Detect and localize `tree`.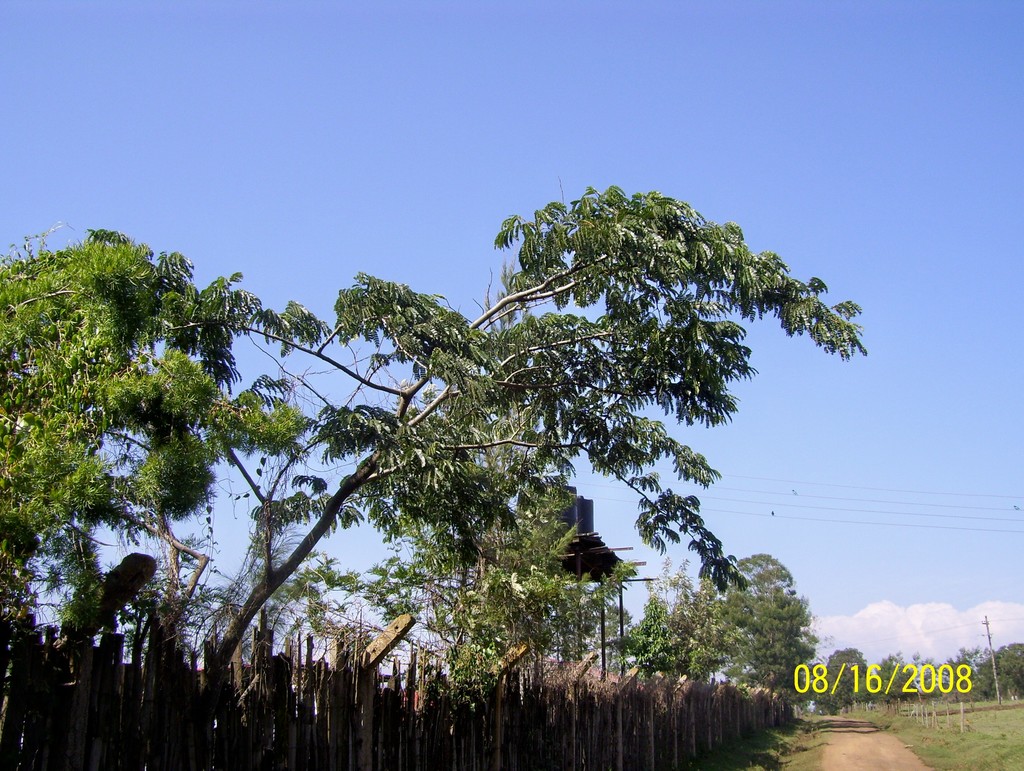
Localized at l=200, t=449, r=392, b=689.
